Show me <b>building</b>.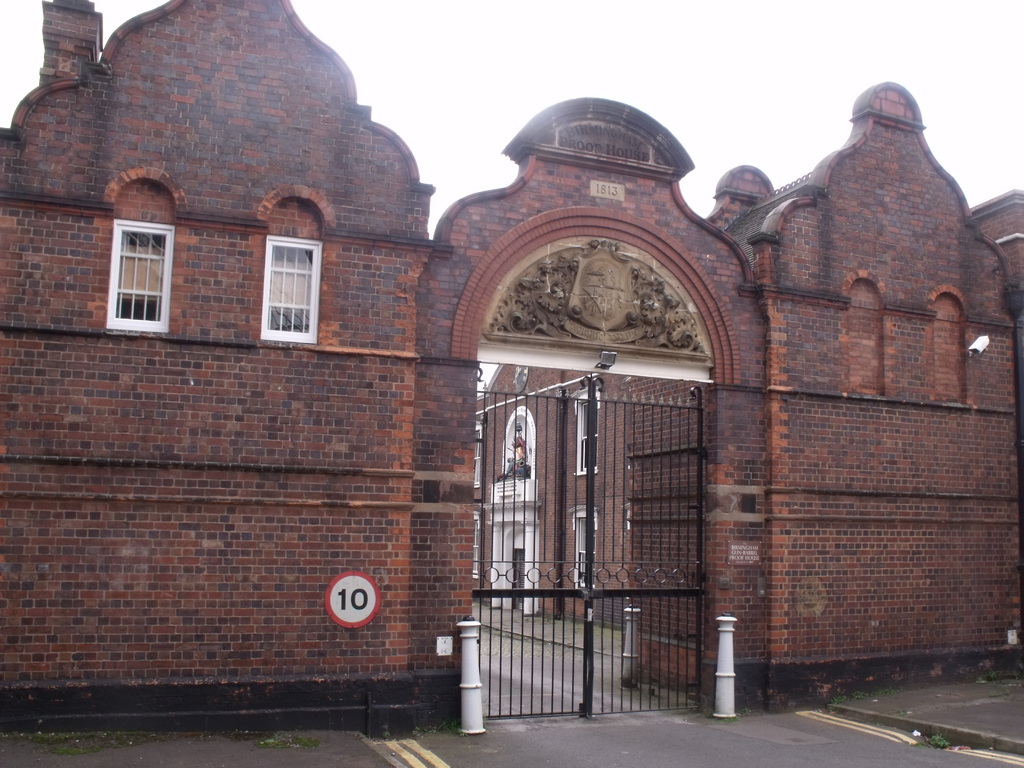
<b>building</b> is here: (x1=0, y1=0, x2=1023, y2=732).
